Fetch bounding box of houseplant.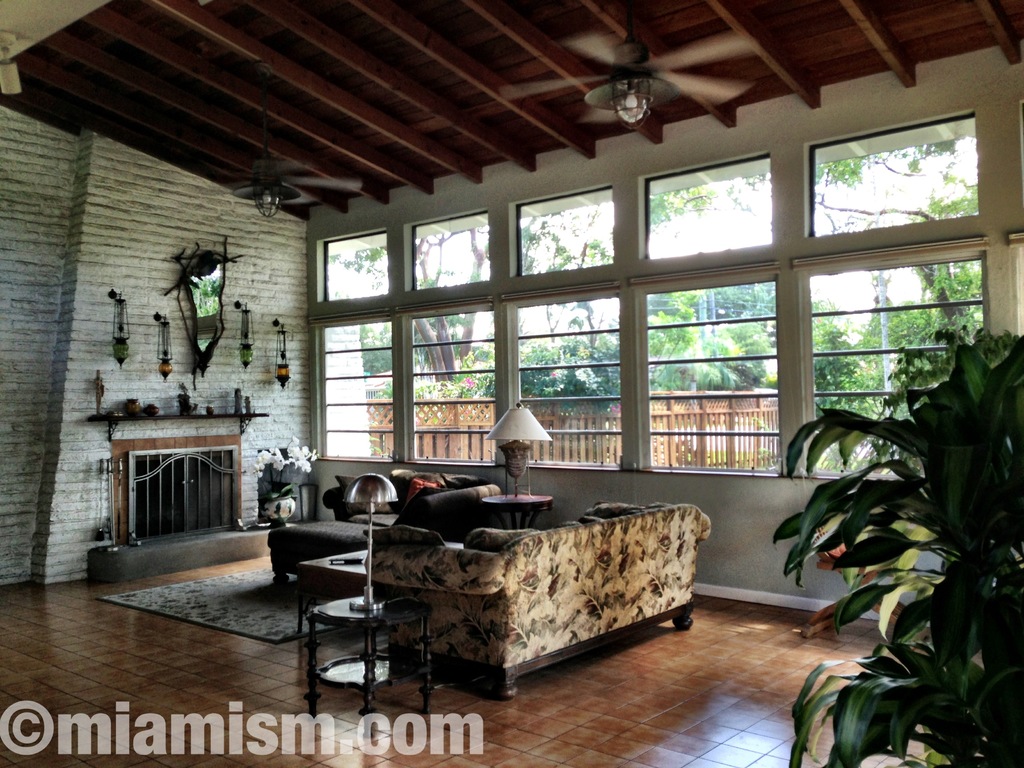
Bbox: (771, 328, 1023, 767).
